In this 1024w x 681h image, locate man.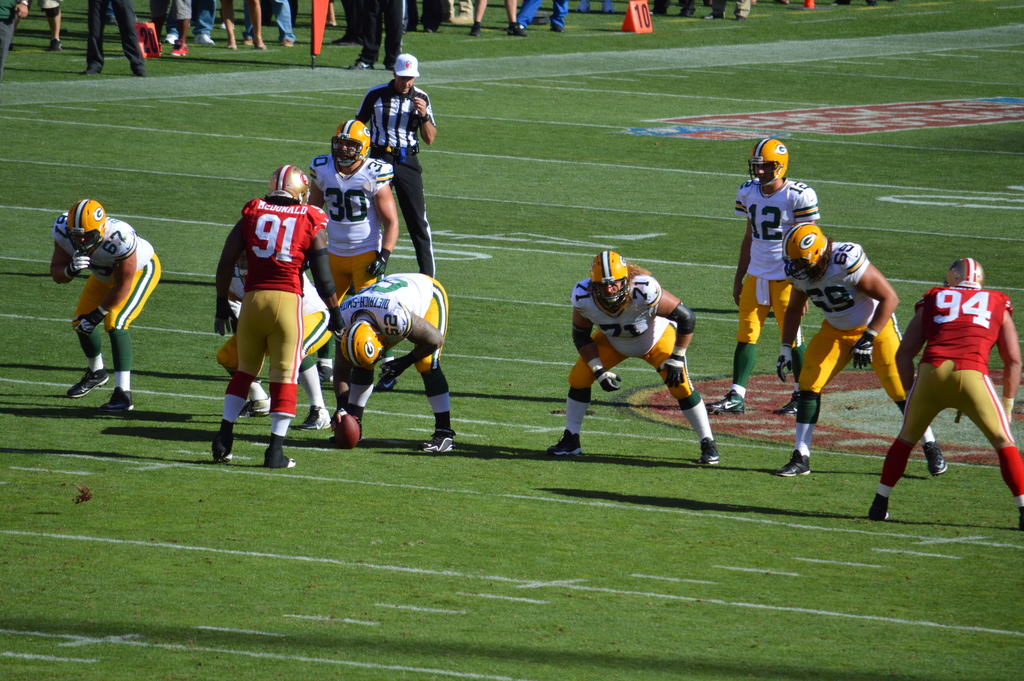
Bounding box: box(81, 0, 147, 86).
